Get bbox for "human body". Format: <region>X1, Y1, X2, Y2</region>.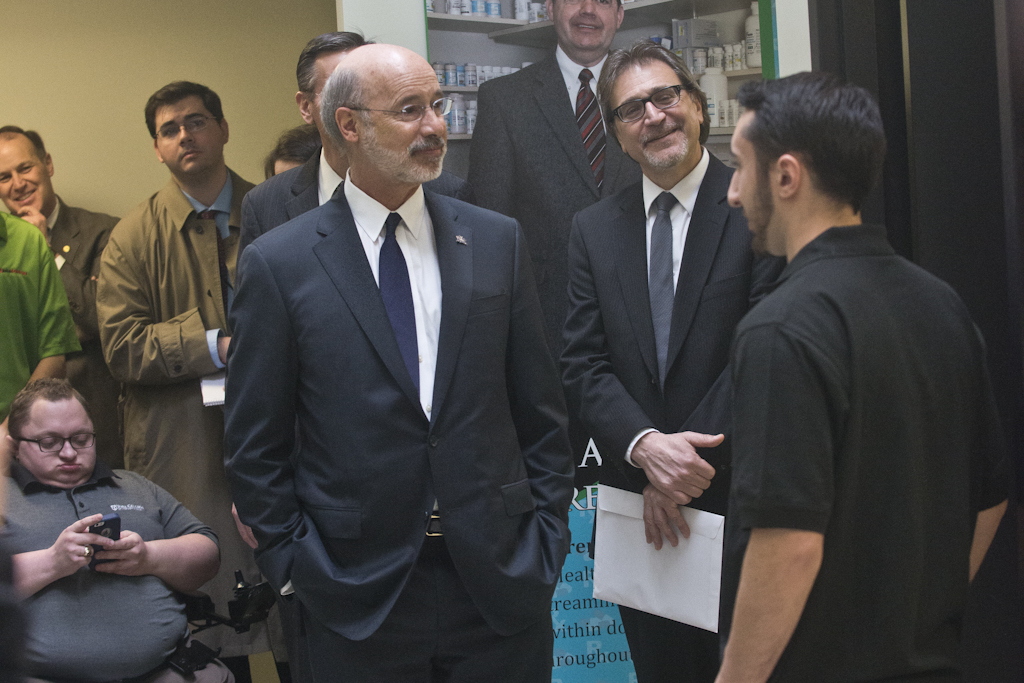
<region>464, 39, 615, 414</region>.
